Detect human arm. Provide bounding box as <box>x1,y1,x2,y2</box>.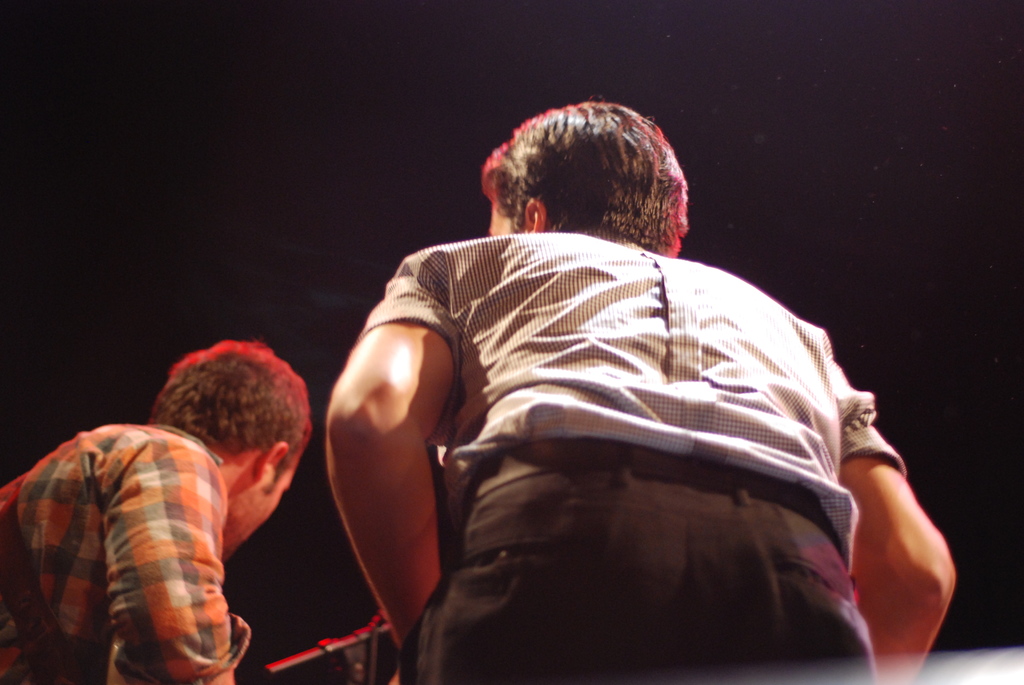
<box>105,435,252,684</box>.
